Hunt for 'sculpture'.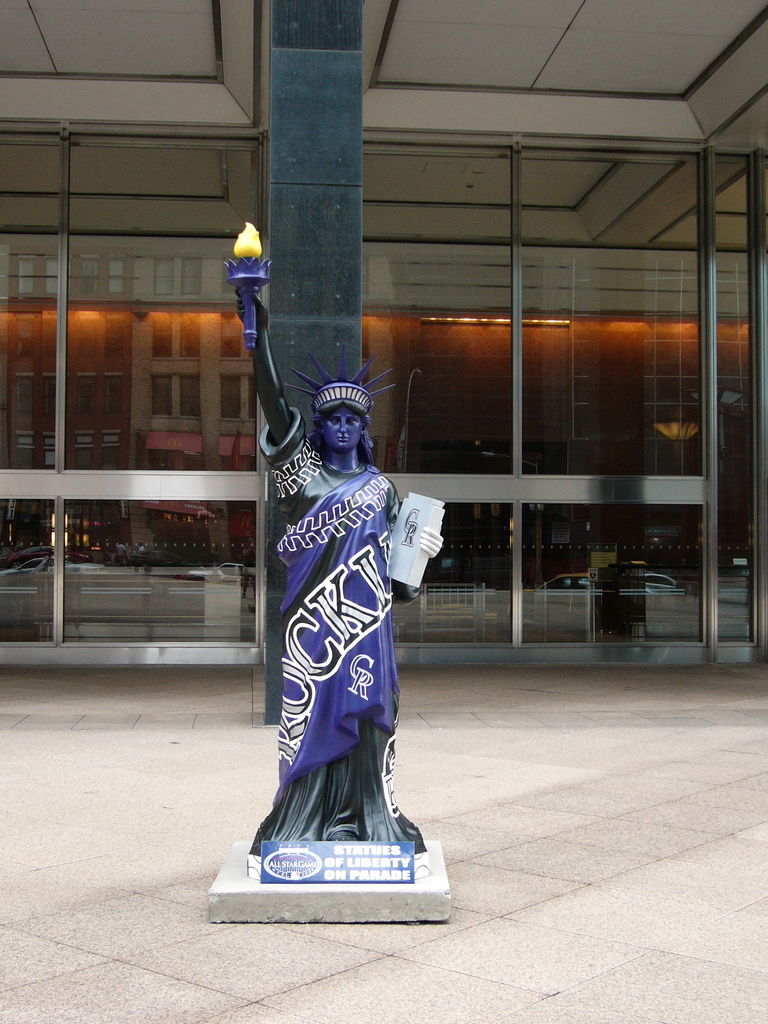
Hunted down at [left=220, top=218, right=445, bottom=863].
